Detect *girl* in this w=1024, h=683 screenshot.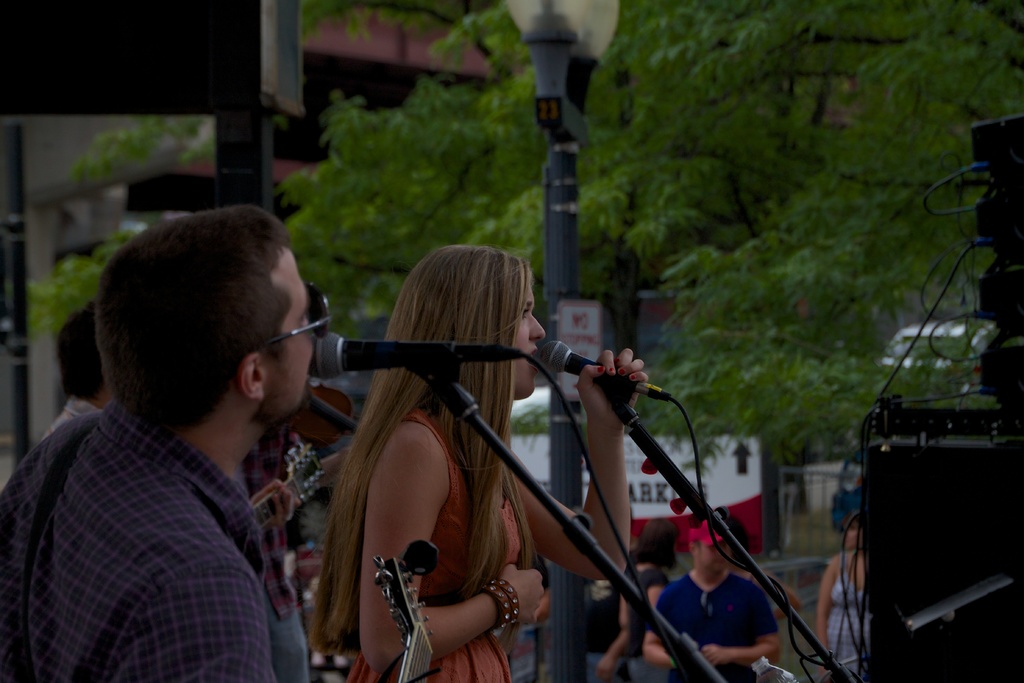
Detection: bbox(306, 244, 650, 682).
